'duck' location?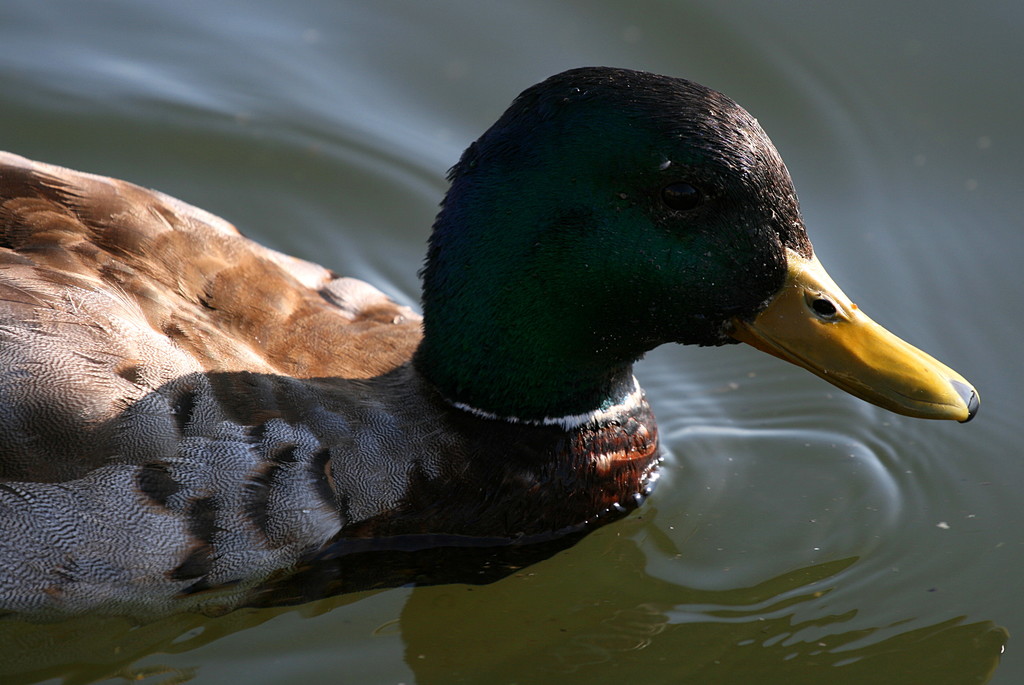
[0, 58, 980, 617]
